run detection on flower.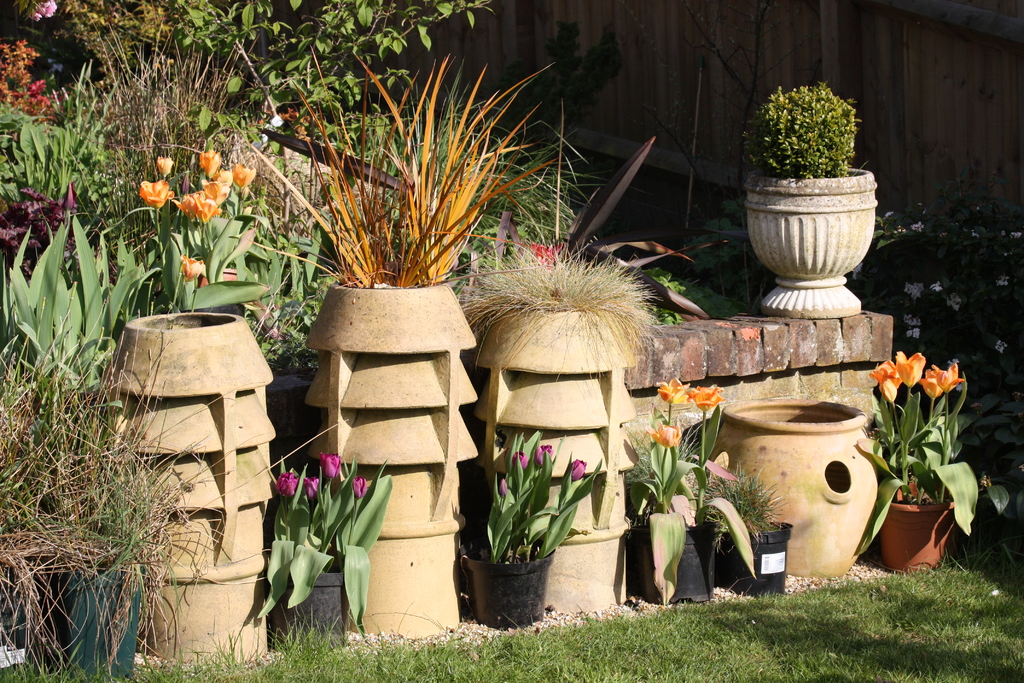
Result: 646/425/682/446.
